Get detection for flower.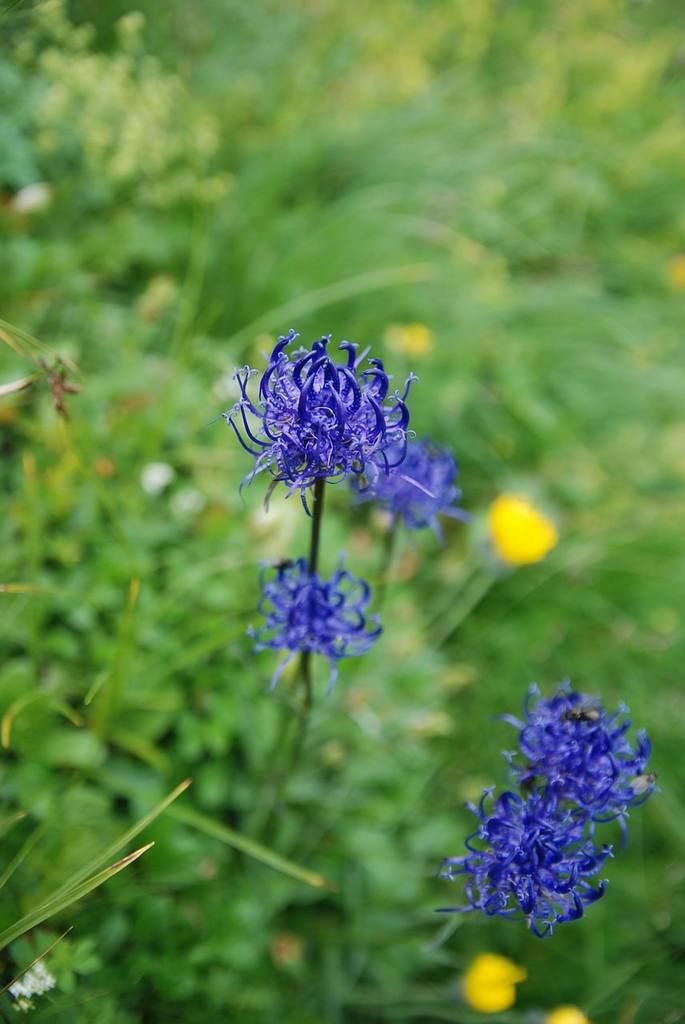
Detection: [459,955,531,1010].
